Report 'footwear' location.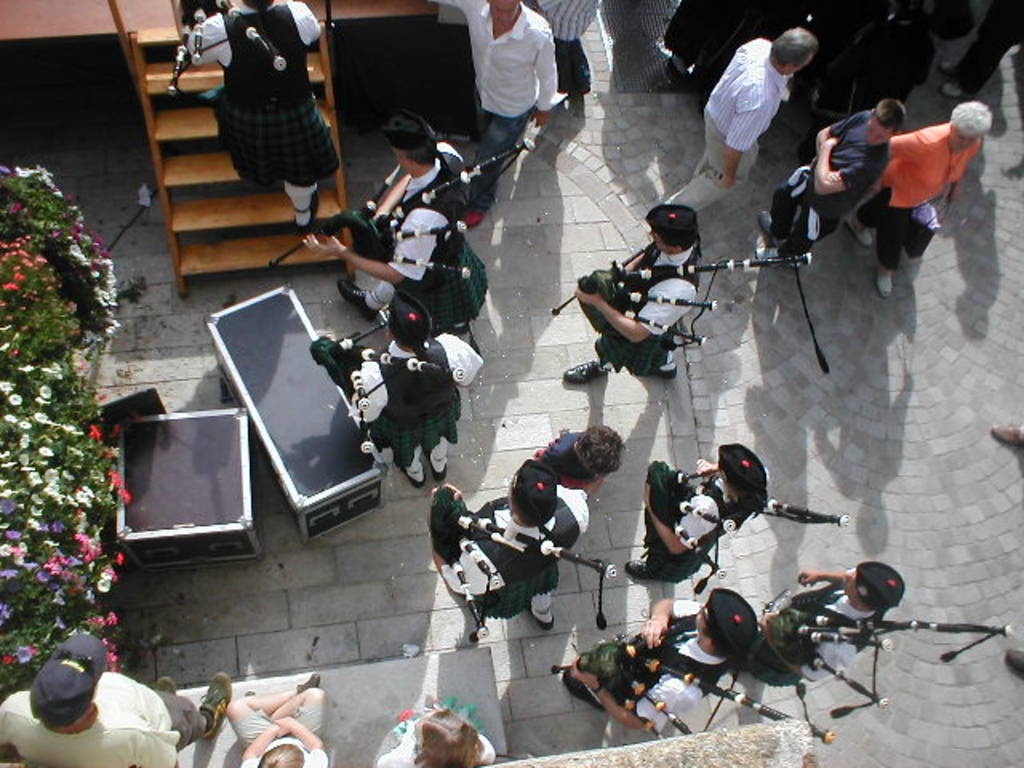
Report: left=298, top=192, right=318, bottom=229.
